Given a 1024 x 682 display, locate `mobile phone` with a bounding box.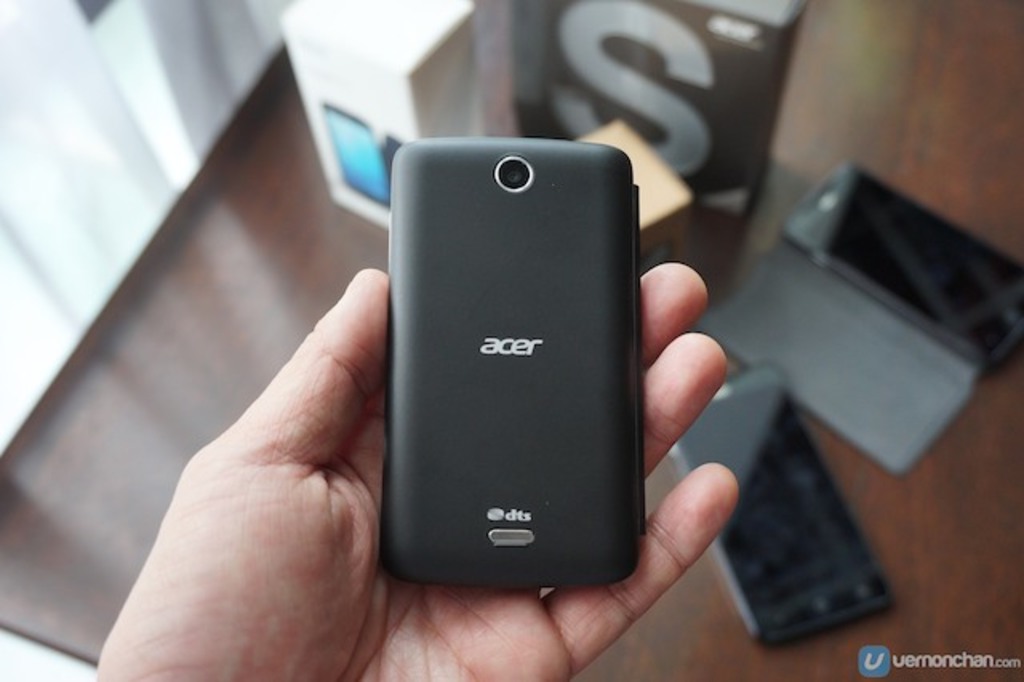
Located: {"x1": 669, "y1": 357, "x2": 898, "y2": 650}.
